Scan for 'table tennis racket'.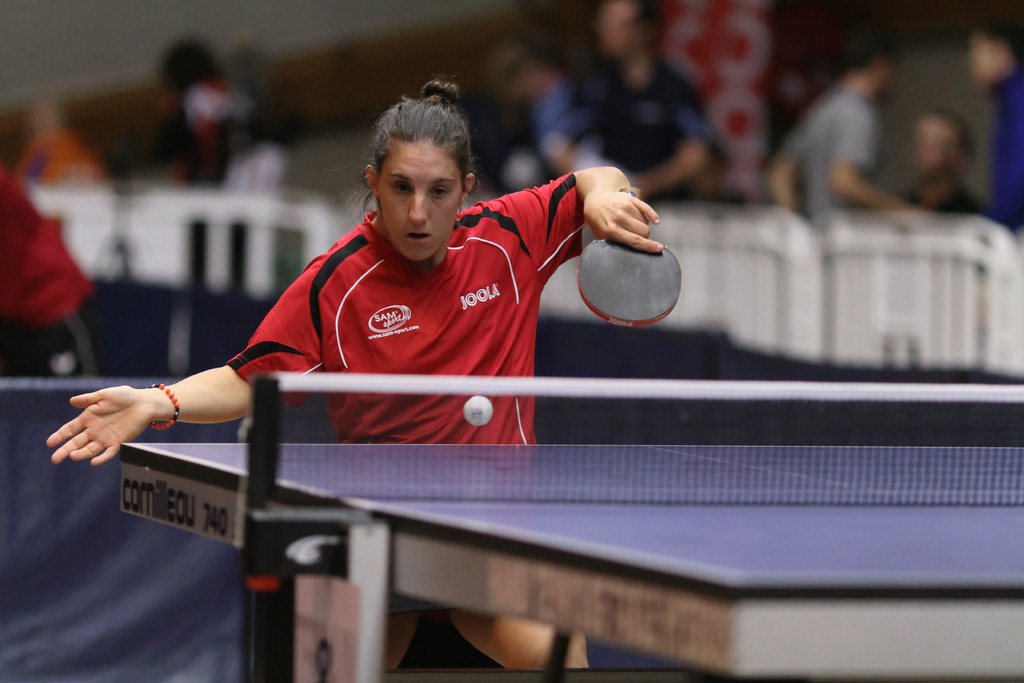
Scan result: 575/189/684/332.
